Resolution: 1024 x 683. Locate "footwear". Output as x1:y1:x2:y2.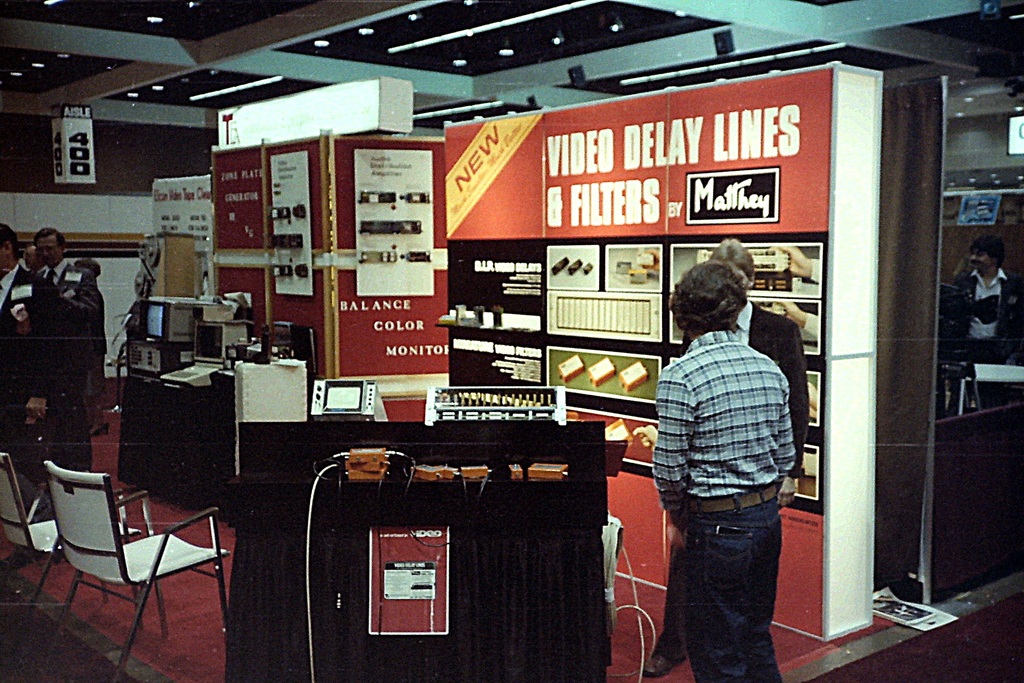
0:541:28:574.
